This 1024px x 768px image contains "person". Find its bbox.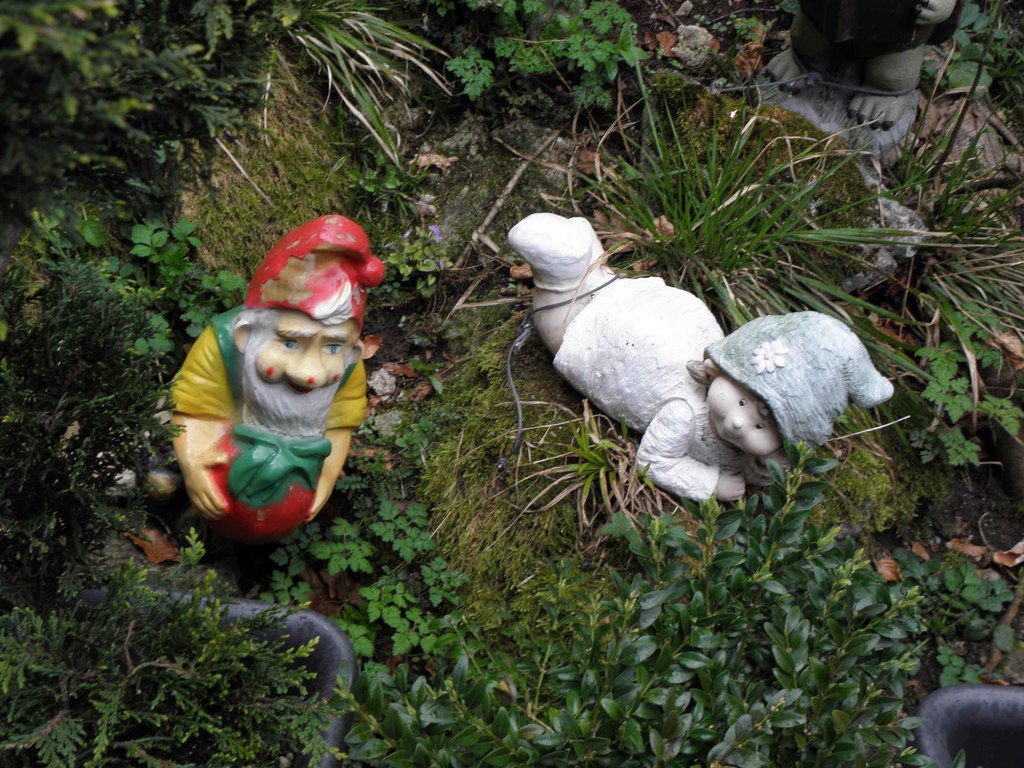
(x1=152, y1=209, x2=385, y2=542).
